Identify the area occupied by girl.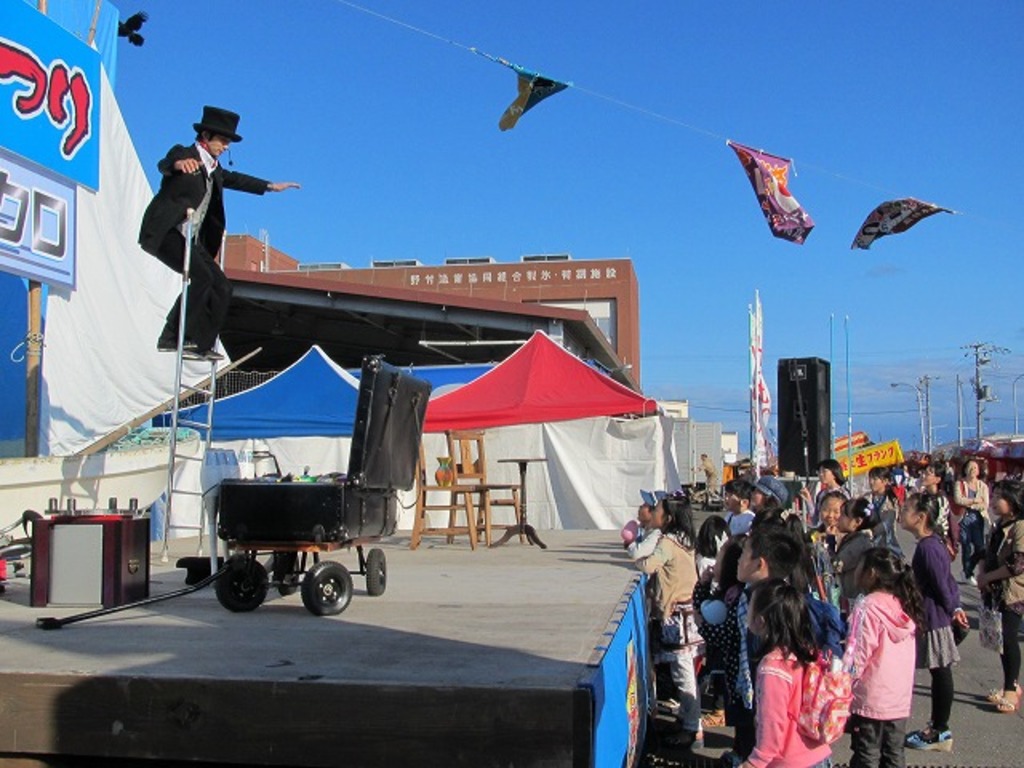
Area: BBox(627, 493, 710, 754).
